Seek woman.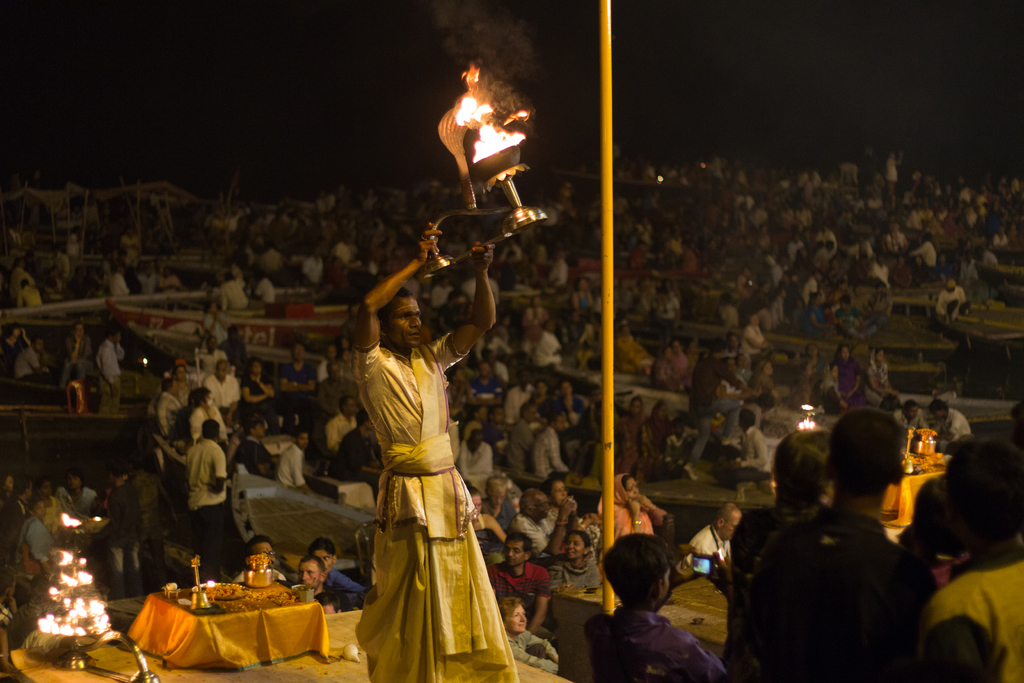
<region>834, 347, 867, 406</region>.
